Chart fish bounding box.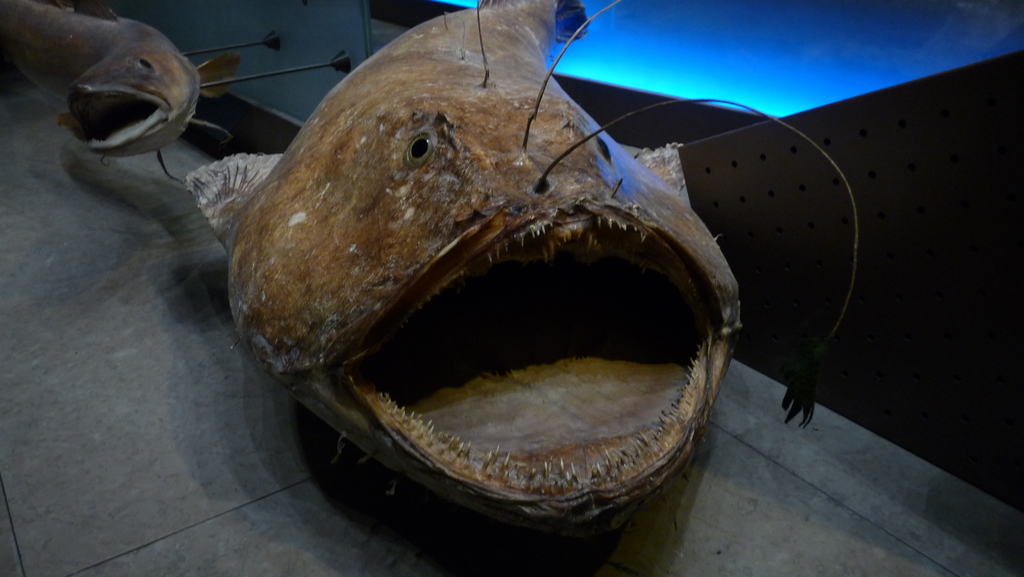
Charted: 0,0,241,183.
